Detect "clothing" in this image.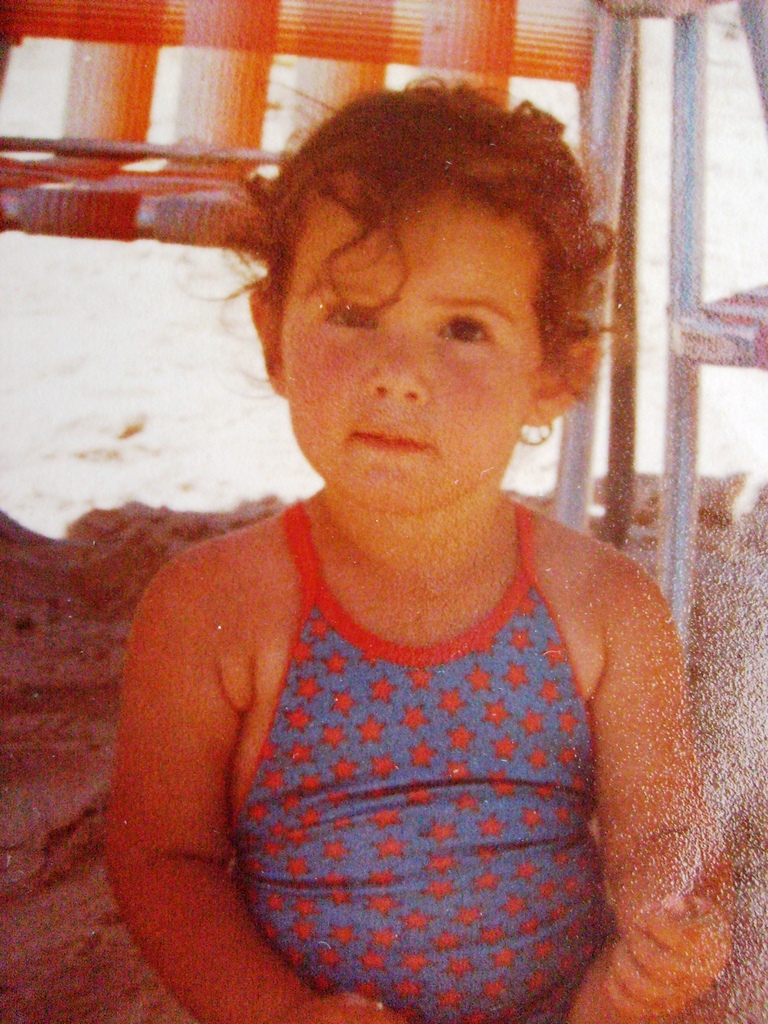
Detection: <box>149,480,669,1009</box>.
